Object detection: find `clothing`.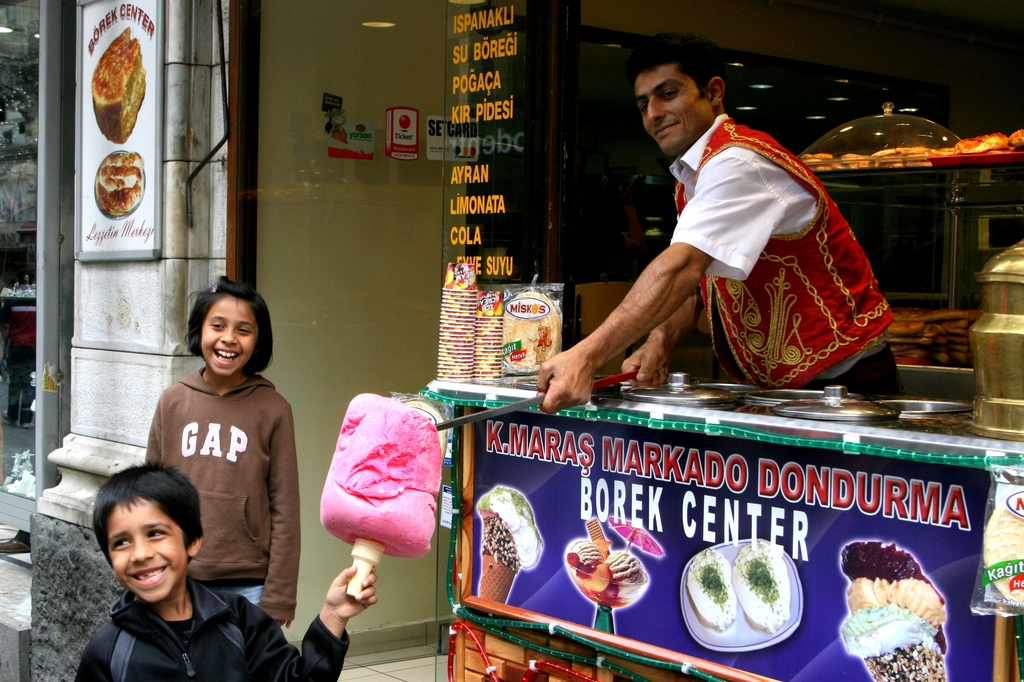
<region>73, 577, 351, 681</region>.
